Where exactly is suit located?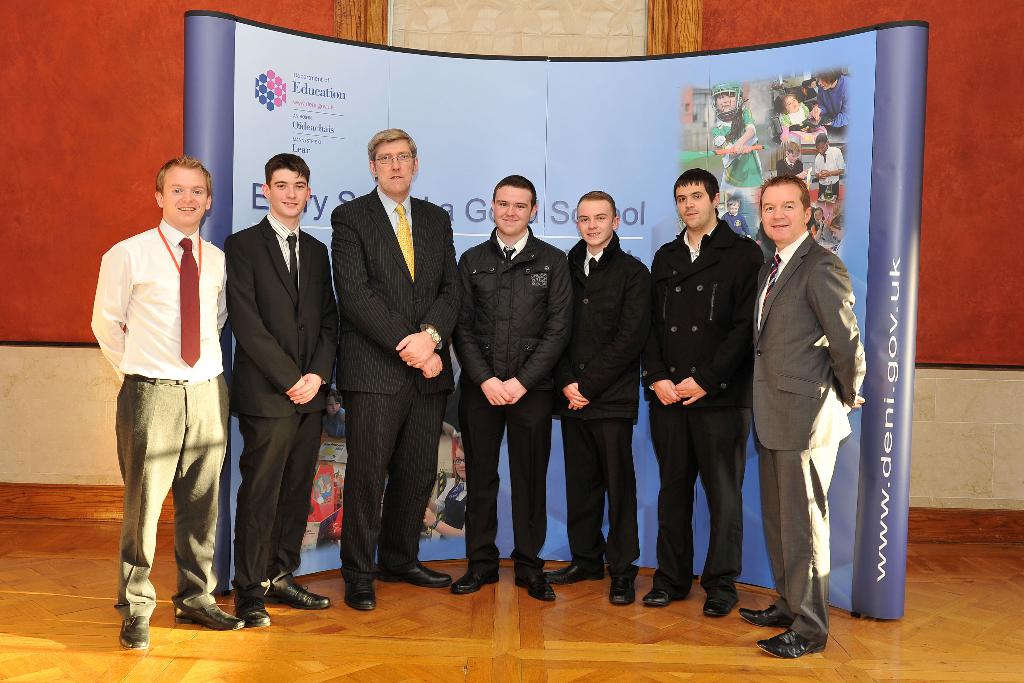
Its bounding box is select_region(753, 200, 872, 636).
